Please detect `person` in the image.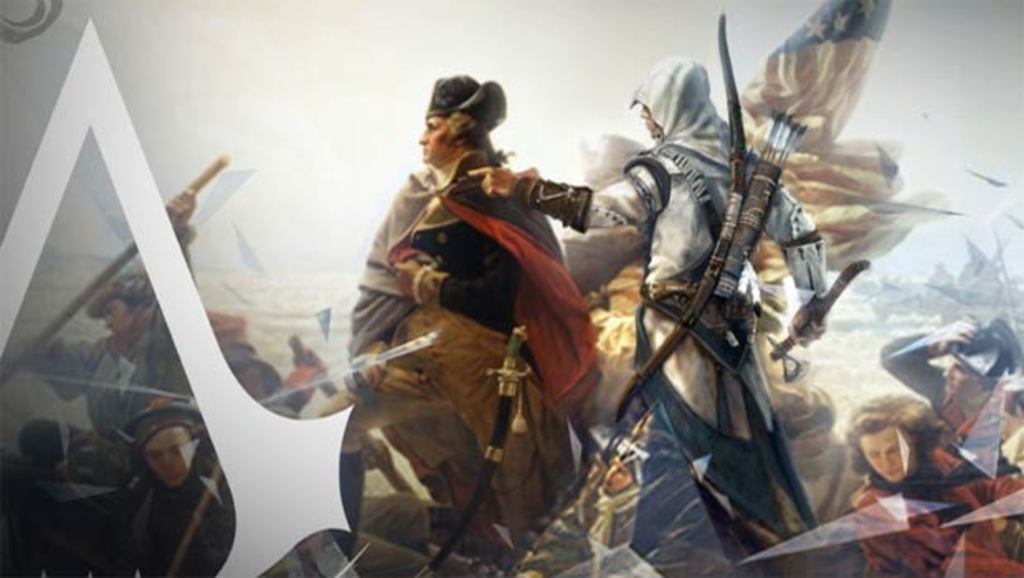
crop(879, 307, 1022, 481).
